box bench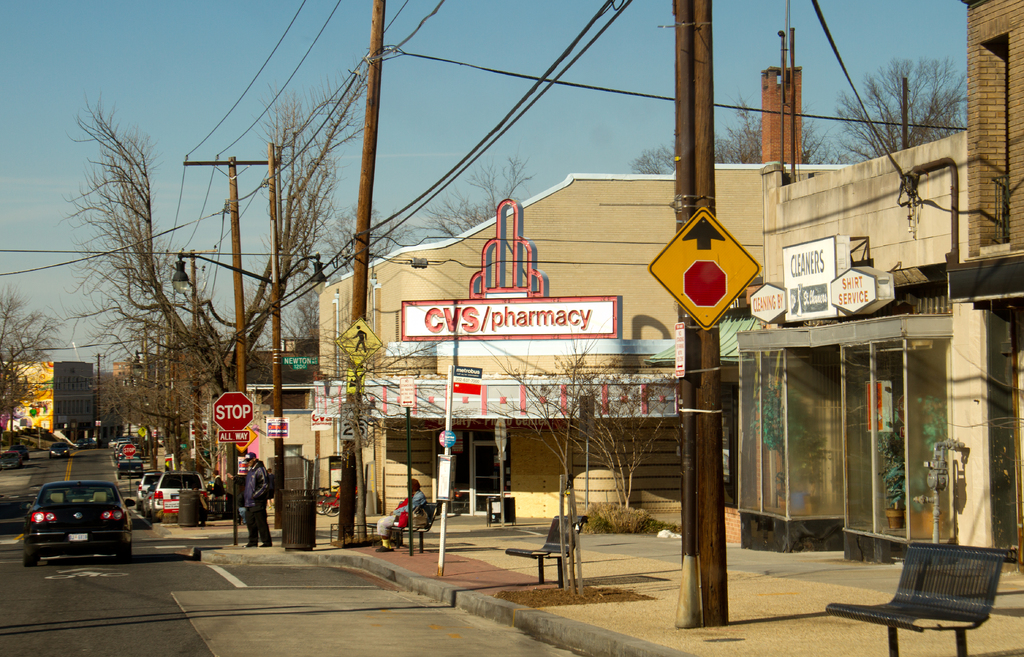
{"left": 506, "top": 516, "right": 586, "bottom": 585}
